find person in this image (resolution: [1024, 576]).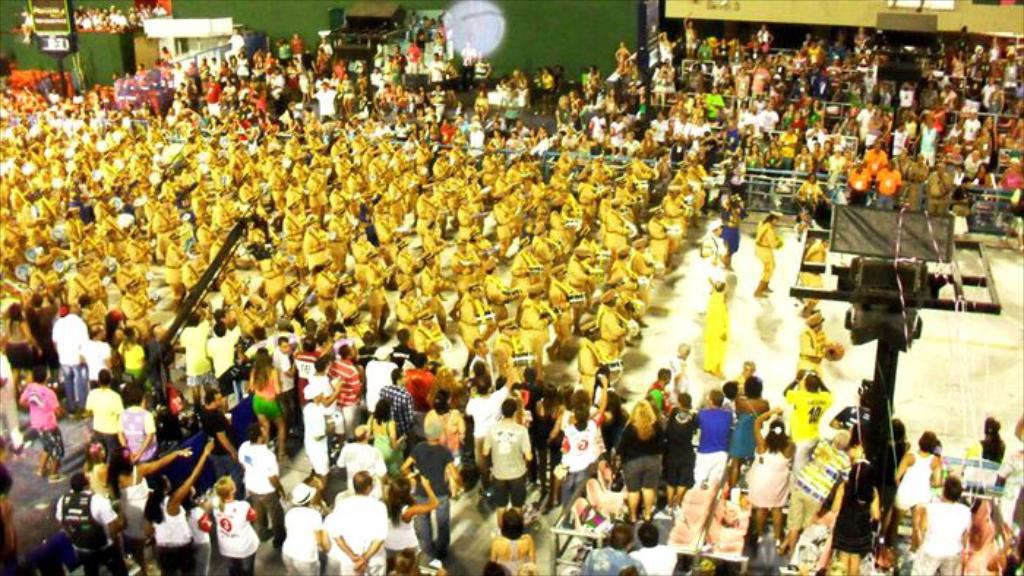
x1=967, y1=418, x2=1005, y2=491.
